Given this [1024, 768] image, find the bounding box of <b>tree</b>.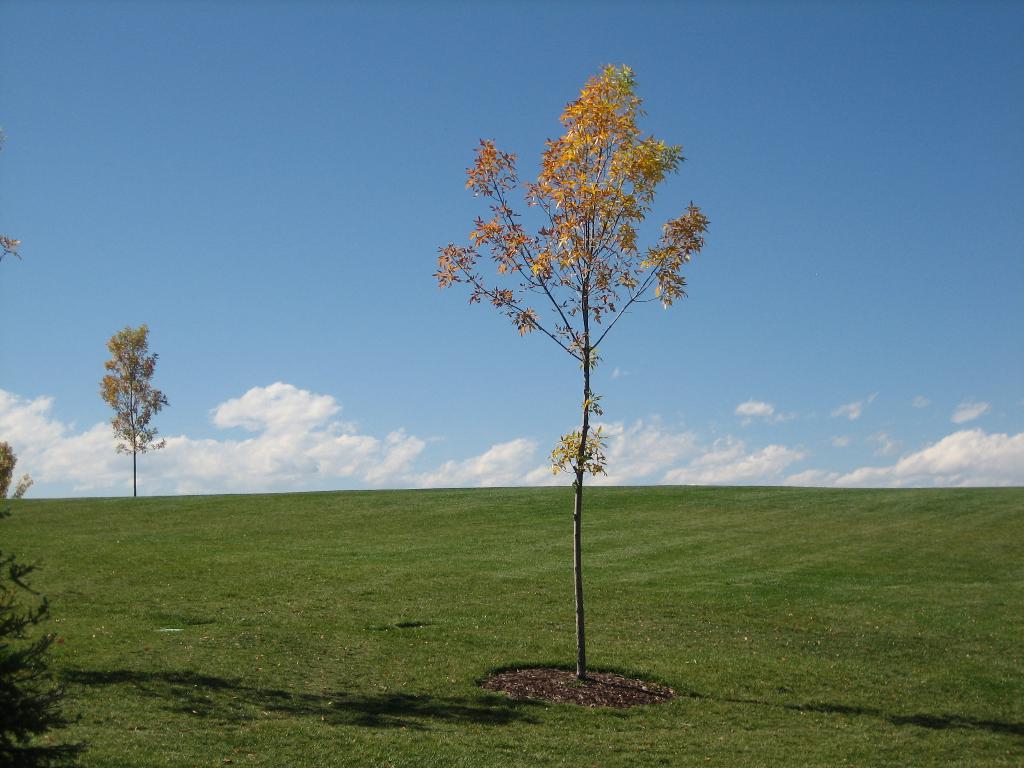
x1=97 y1=317 x2=170 y2=495.
